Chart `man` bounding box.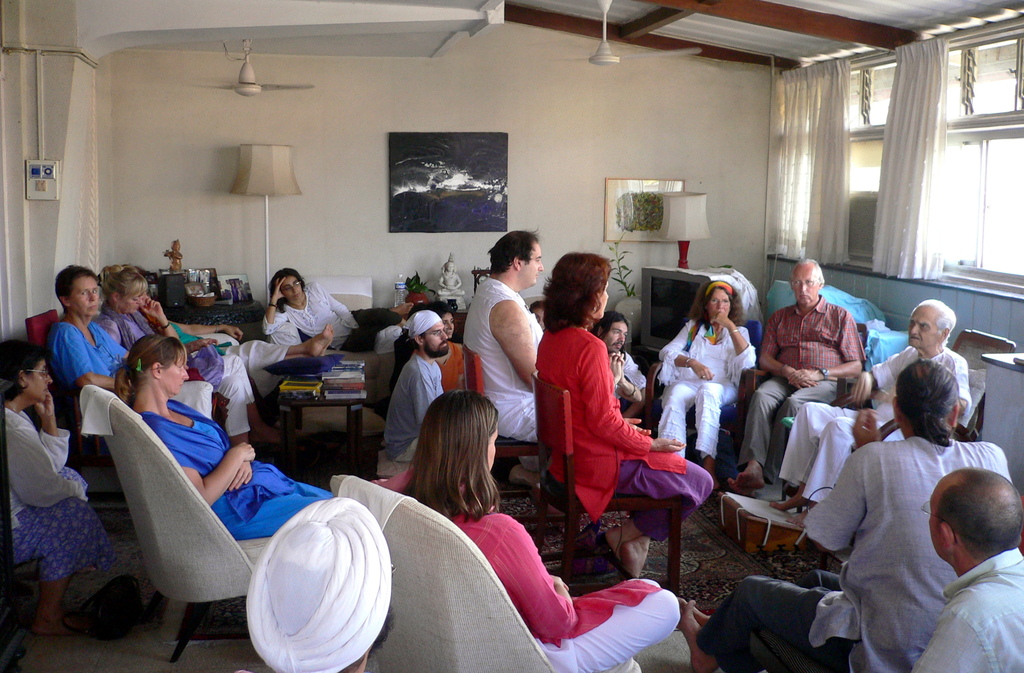
Charted: {"left": 772, "top": 297, "right": 975, "bottom": 511}.
